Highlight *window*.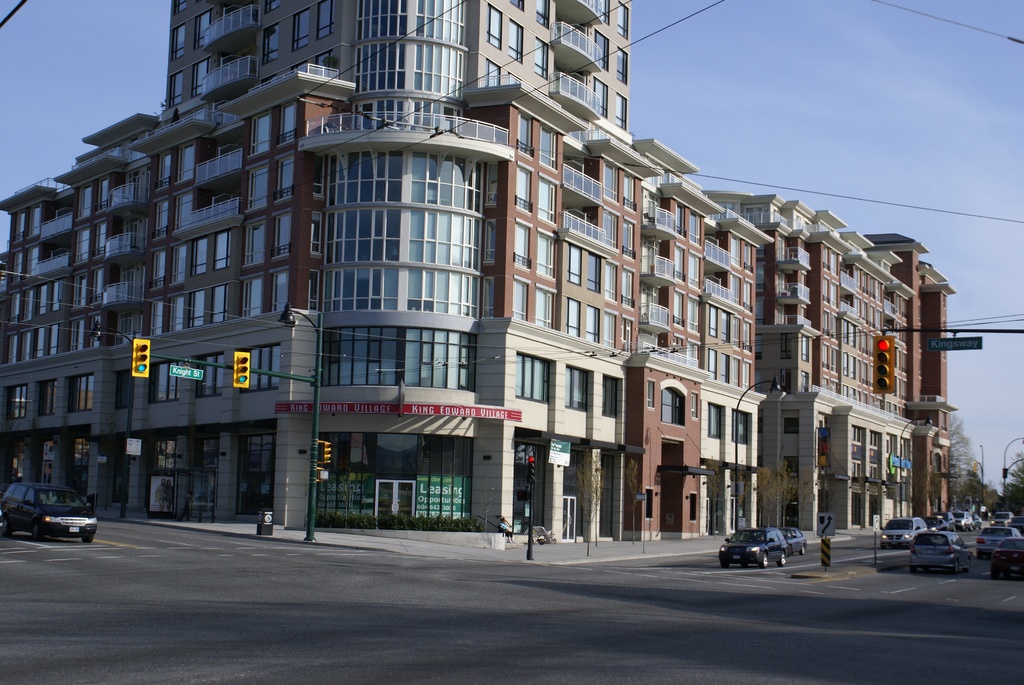
Highlighted region: left=540, top=180, right=553, bottom=224.
